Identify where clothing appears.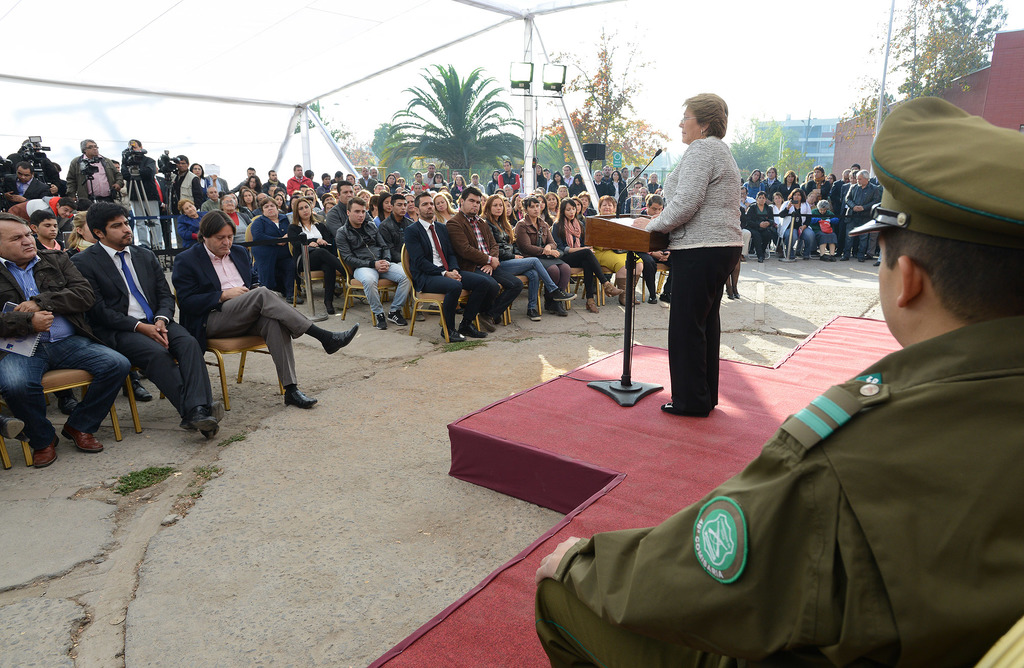
Appears at locate(780, 193, 804, 250).
